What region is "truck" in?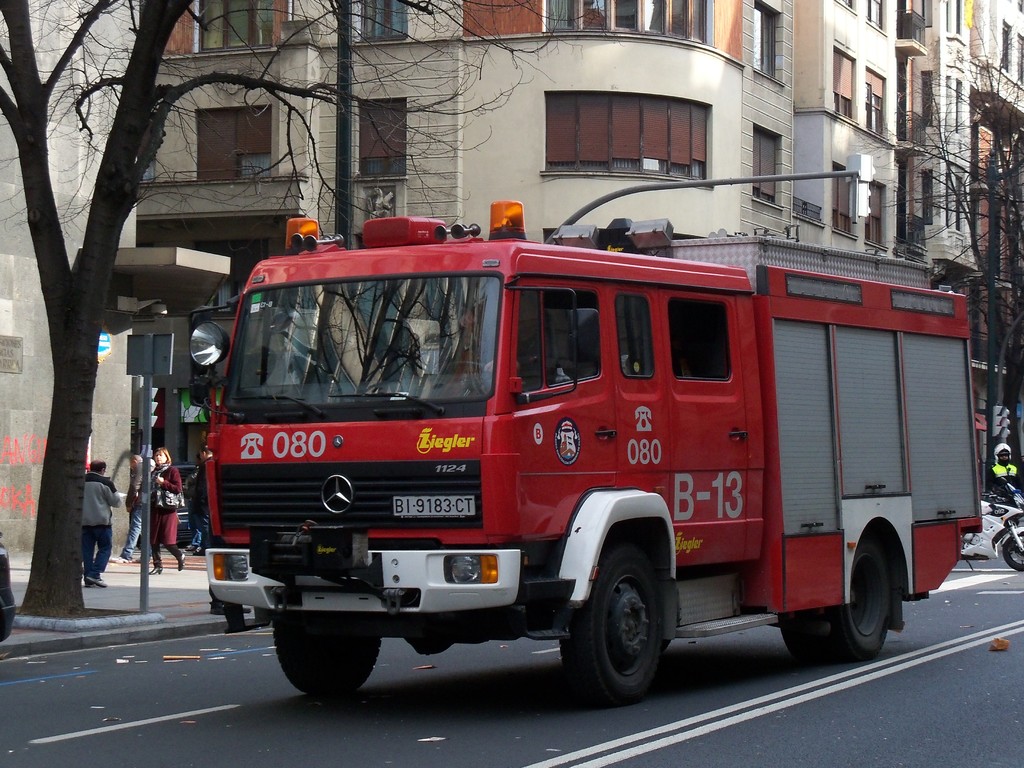
bbox=[199, 206, 972, 711].
